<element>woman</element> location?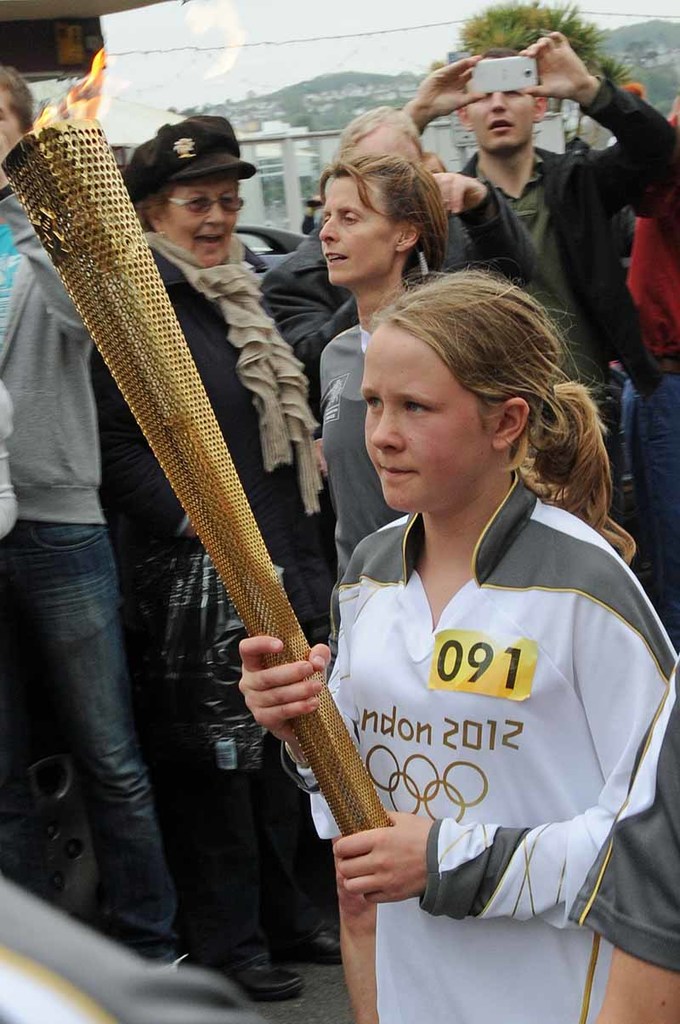
<box>319,155,446,1023</box>
